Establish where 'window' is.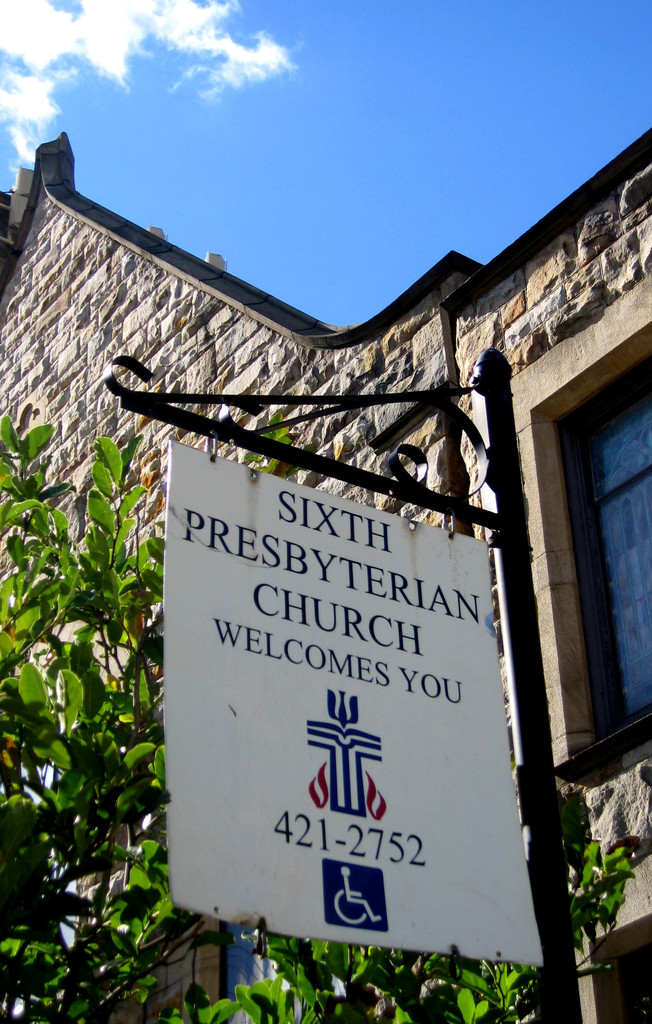
Established at rect(509, 314, 630, 839).
